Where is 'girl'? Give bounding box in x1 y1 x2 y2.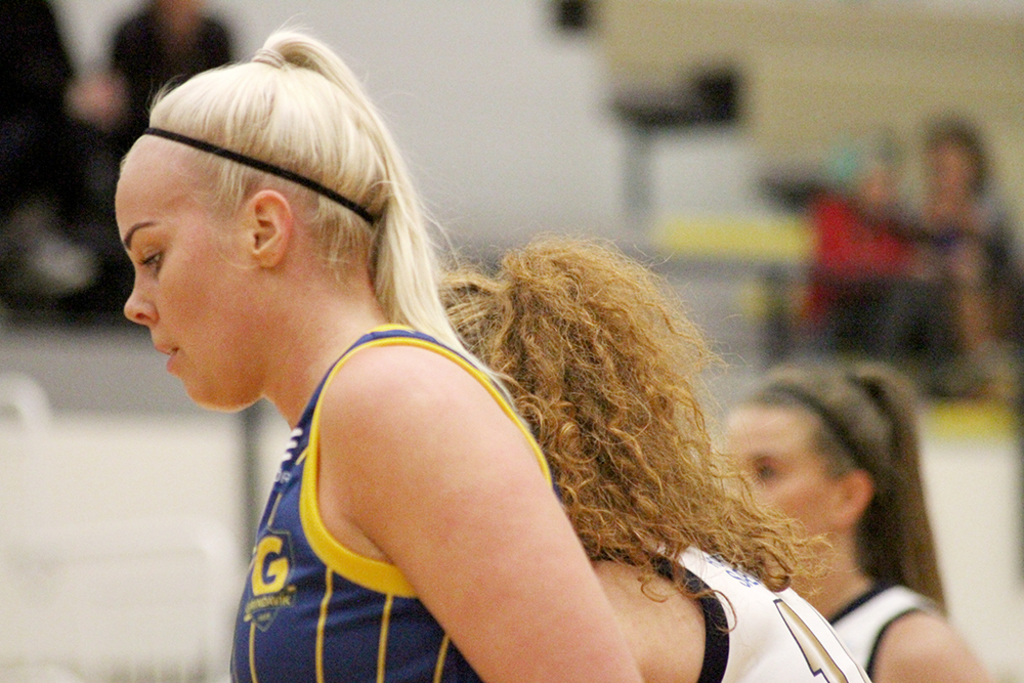
120 27 646 682.
